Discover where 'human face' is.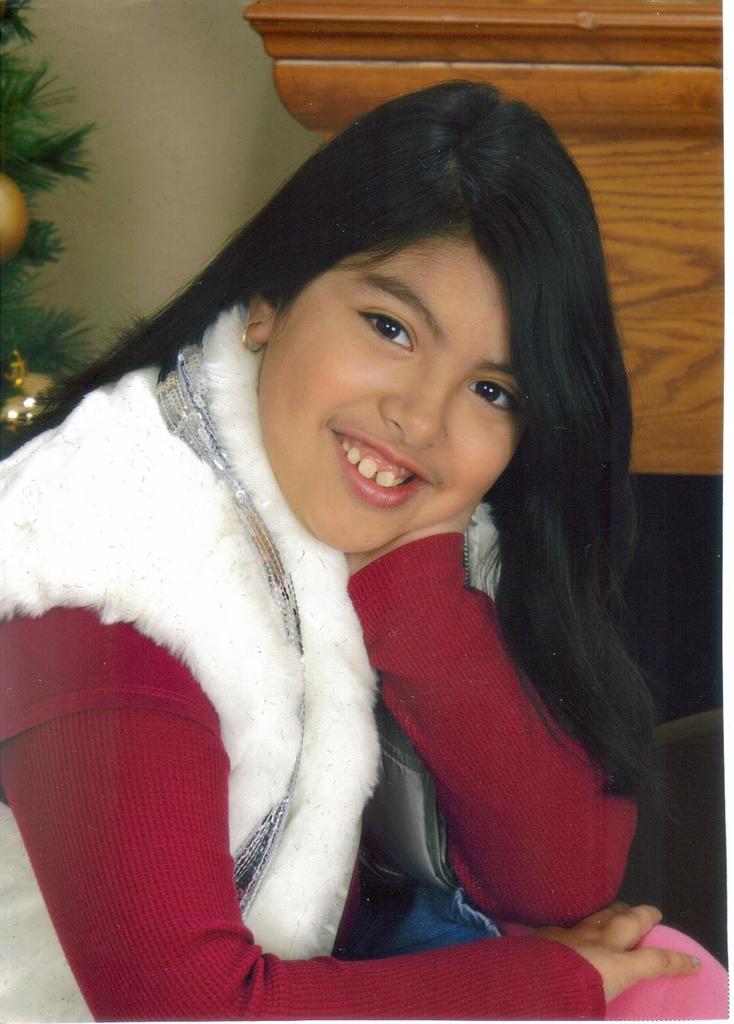
Discovered at bbox(264, 231, 523, 552).
